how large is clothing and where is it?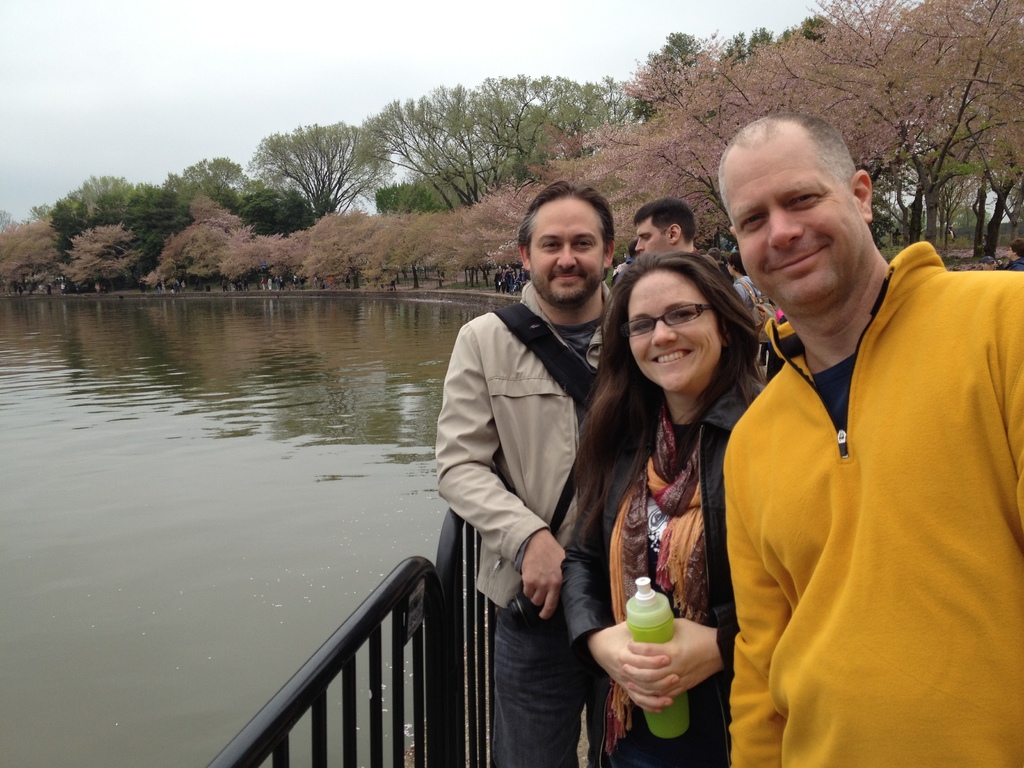
Bounding box: {"left": 260, "top": 278, "right": 266, "bottom": 287}.
